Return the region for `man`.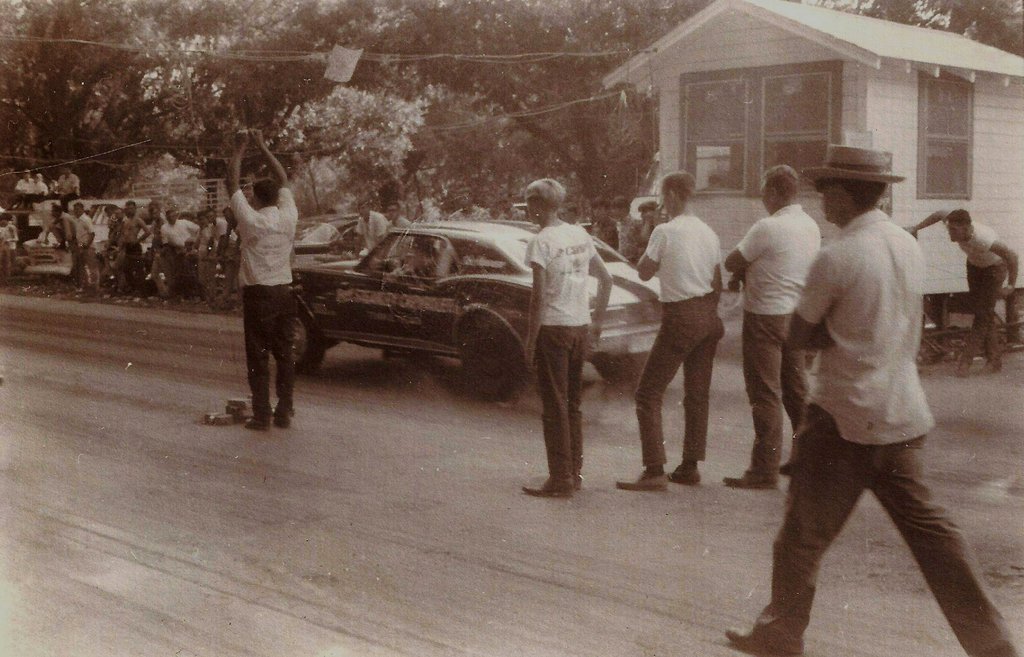
(586, 192, 621, 248).
